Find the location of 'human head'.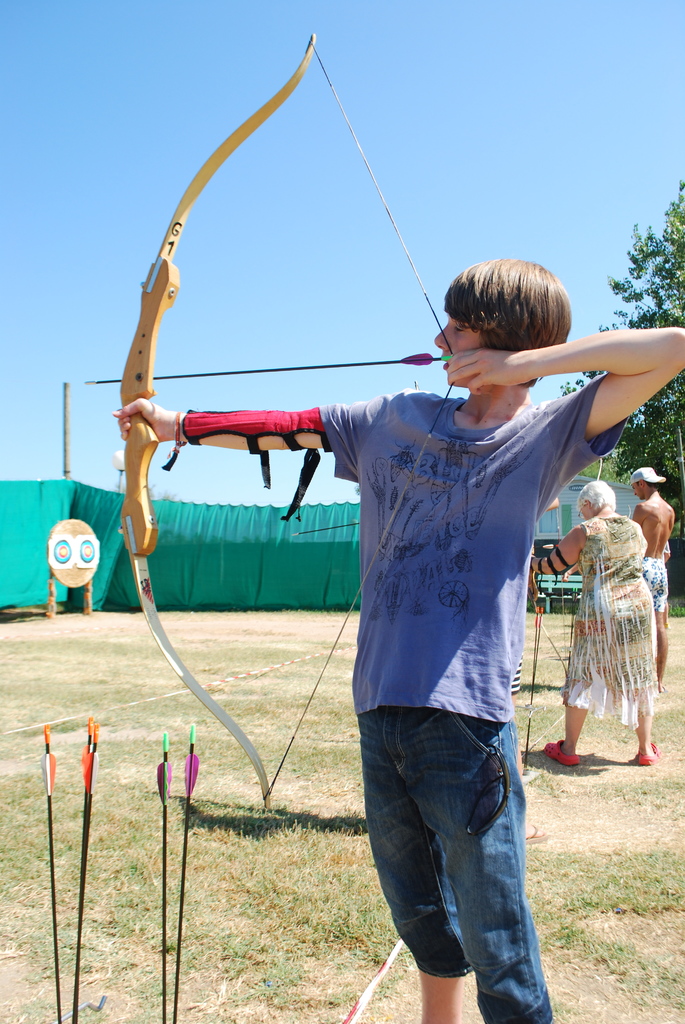
Location: (579, 477, 611, 522).
